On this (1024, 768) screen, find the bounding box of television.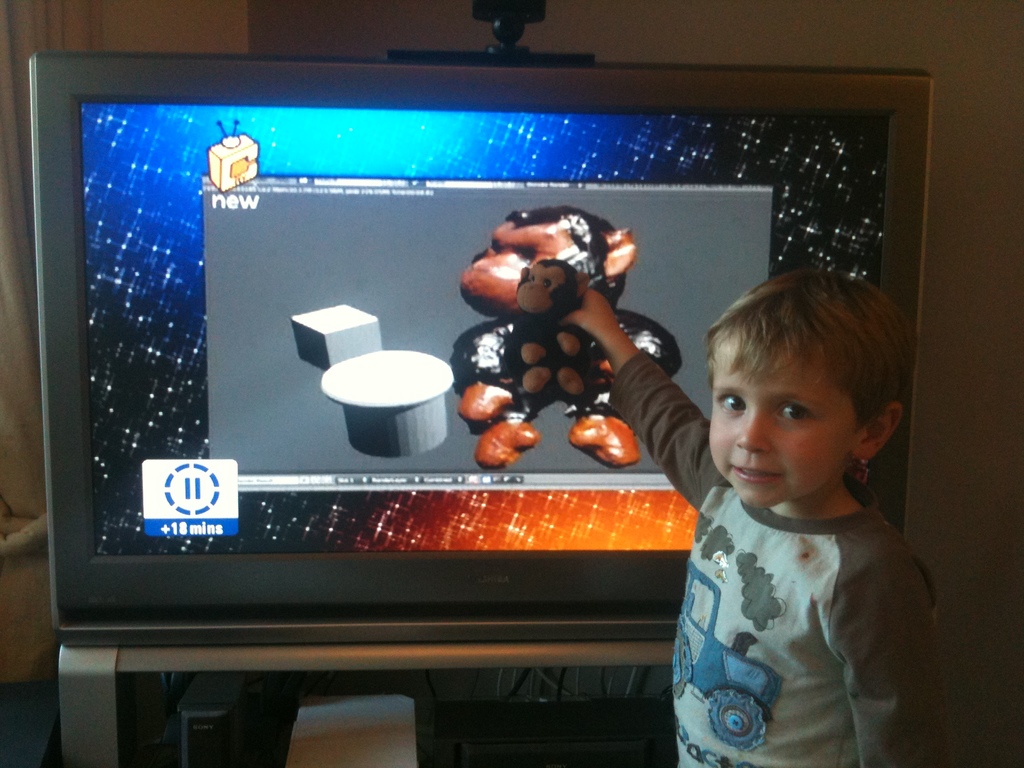
Bounding box: 30 44 929 643.
